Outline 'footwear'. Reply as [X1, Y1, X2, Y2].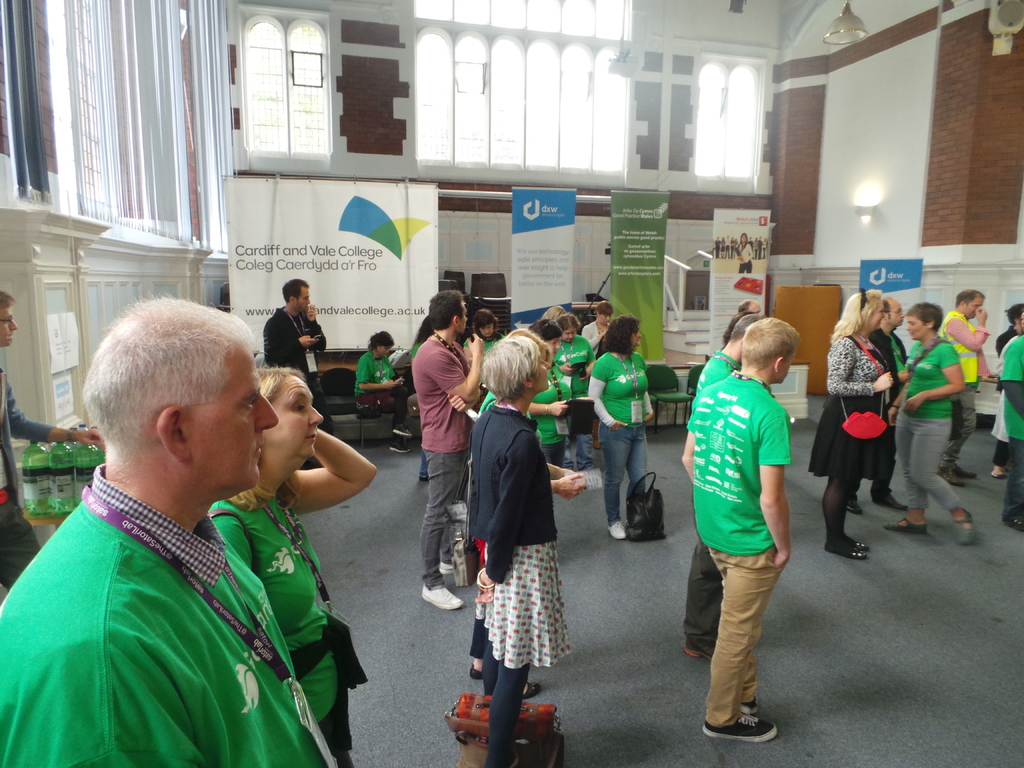
[844, 535, 865, 548].
